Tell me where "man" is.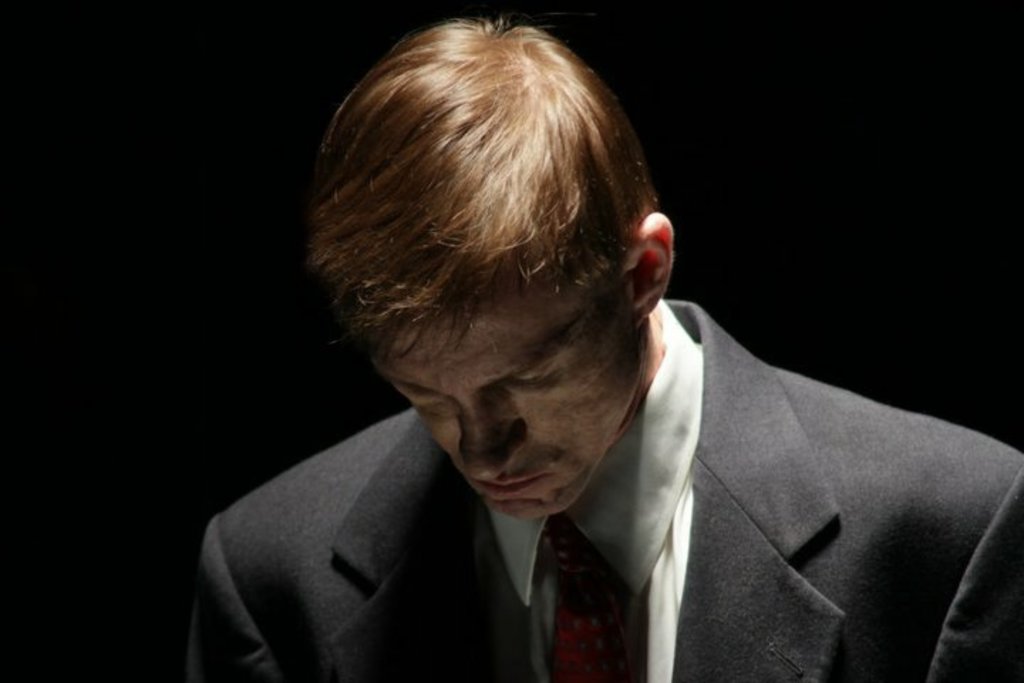
"man" is at crop(176, 10, 1023, 682).
